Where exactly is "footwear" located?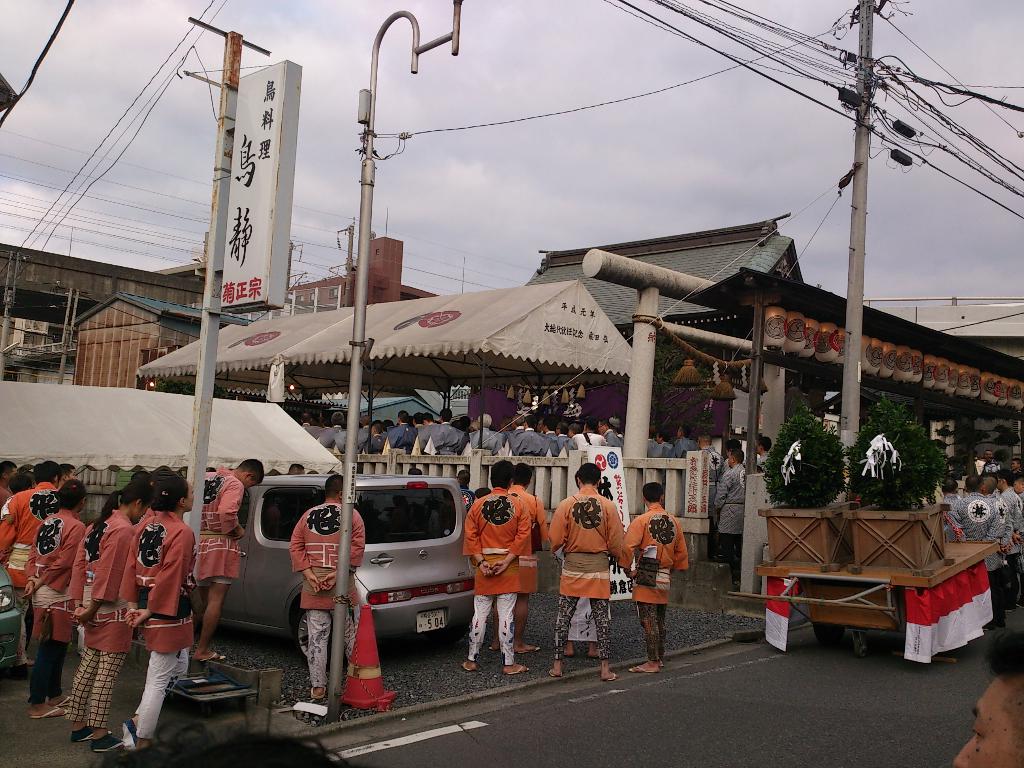
Its bounding box is 304 684 329 701.
